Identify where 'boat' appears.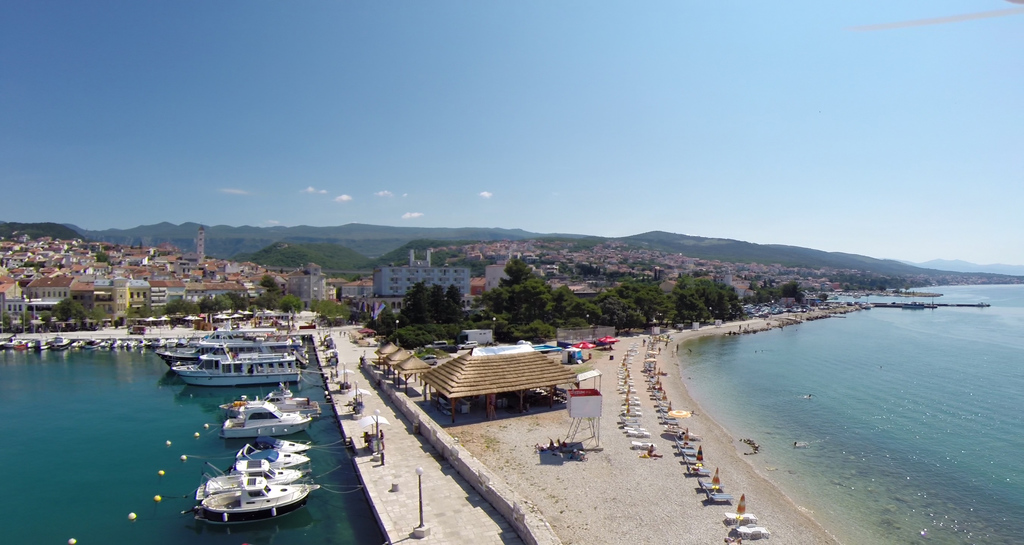
Appears at detection(84, 340, 97, 349).
